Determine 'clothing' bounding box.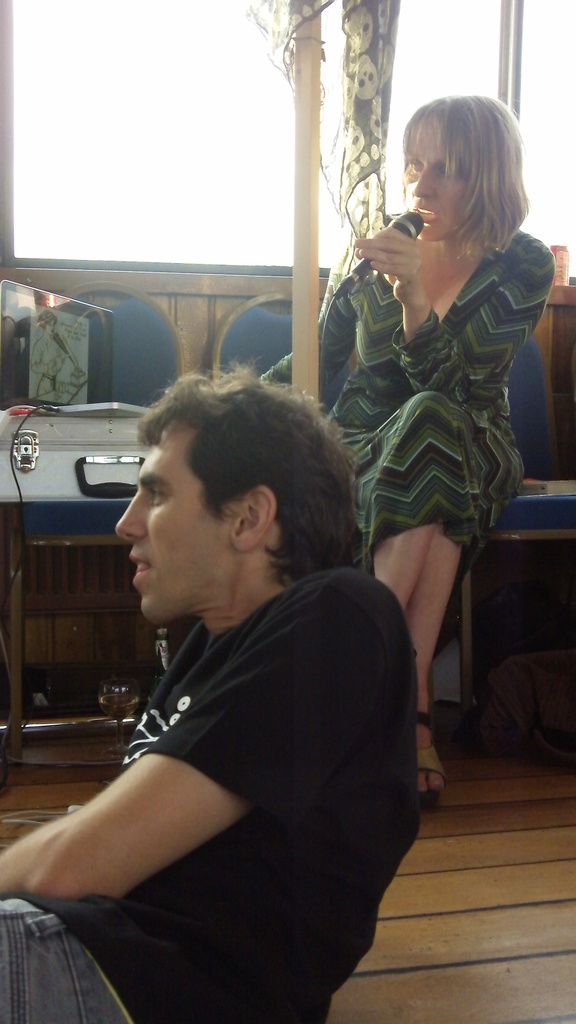
Determined: <box>317,188,546,558</box>.
